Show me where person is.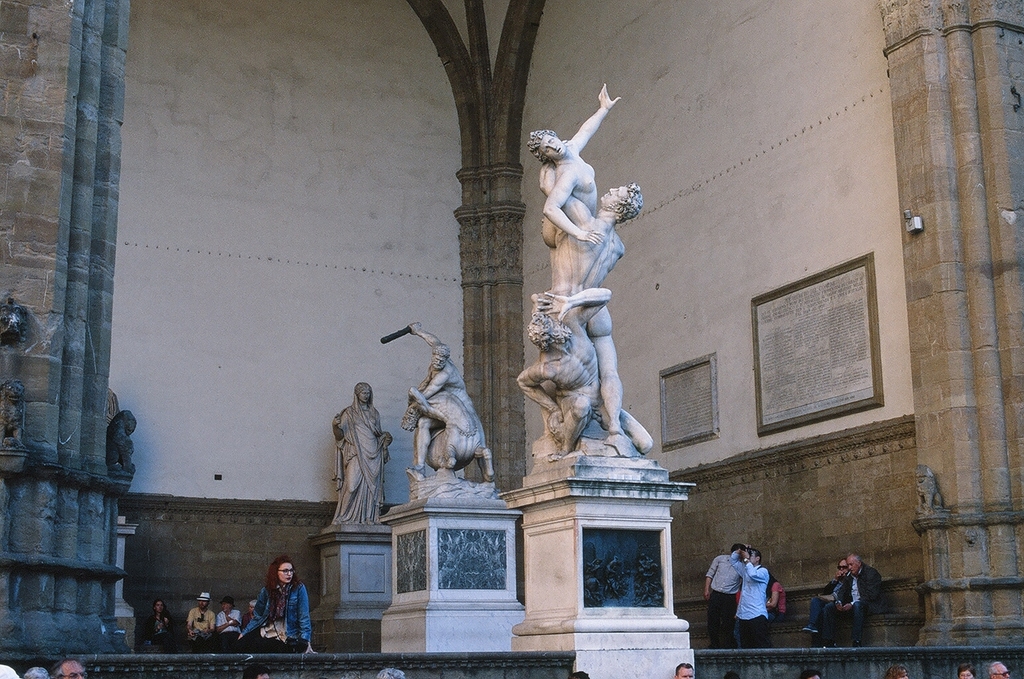
person is at 982, 658, 1015, 678.
